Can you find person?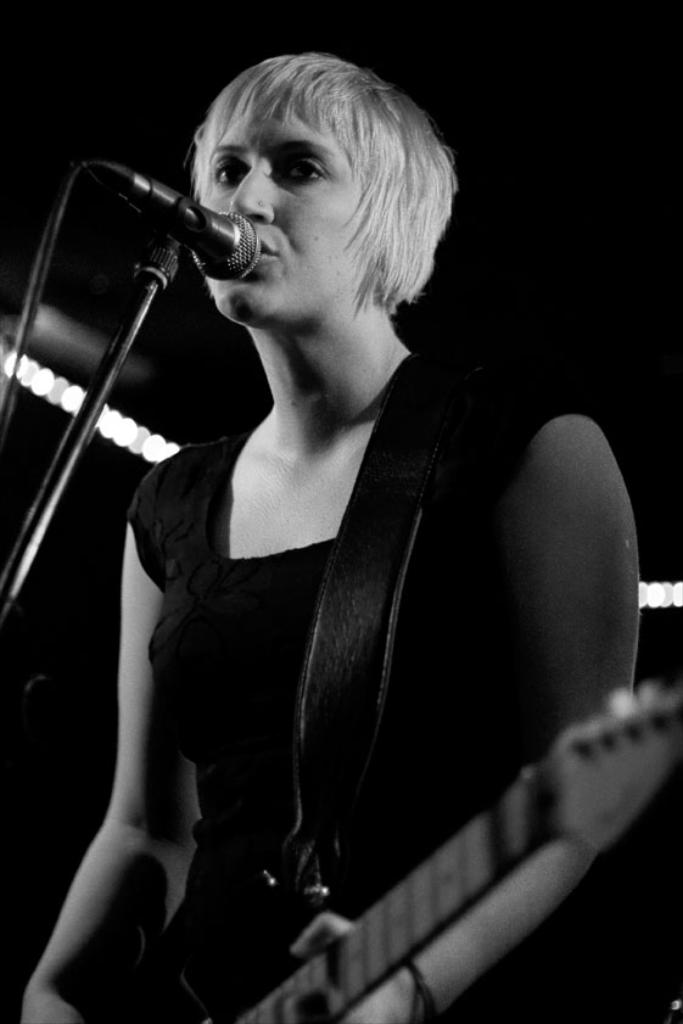
Yes, bounding box: select_region(18, 83, 618, 990).
